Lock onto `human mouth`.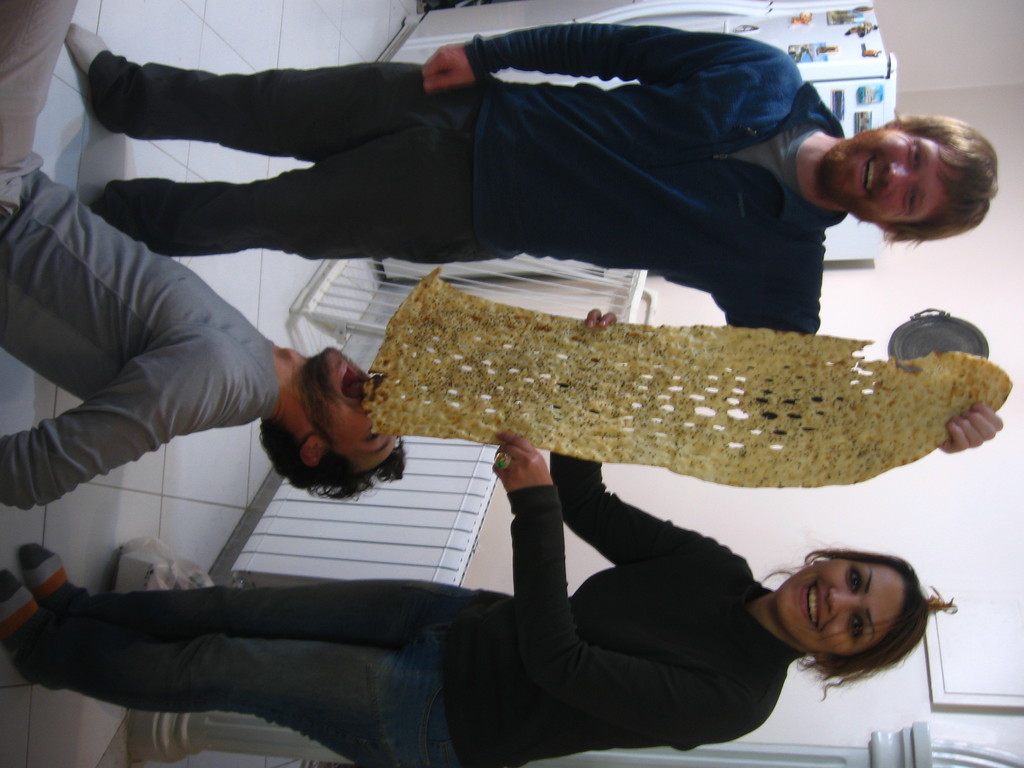
Locked: box(801, 576, 818, 624).
